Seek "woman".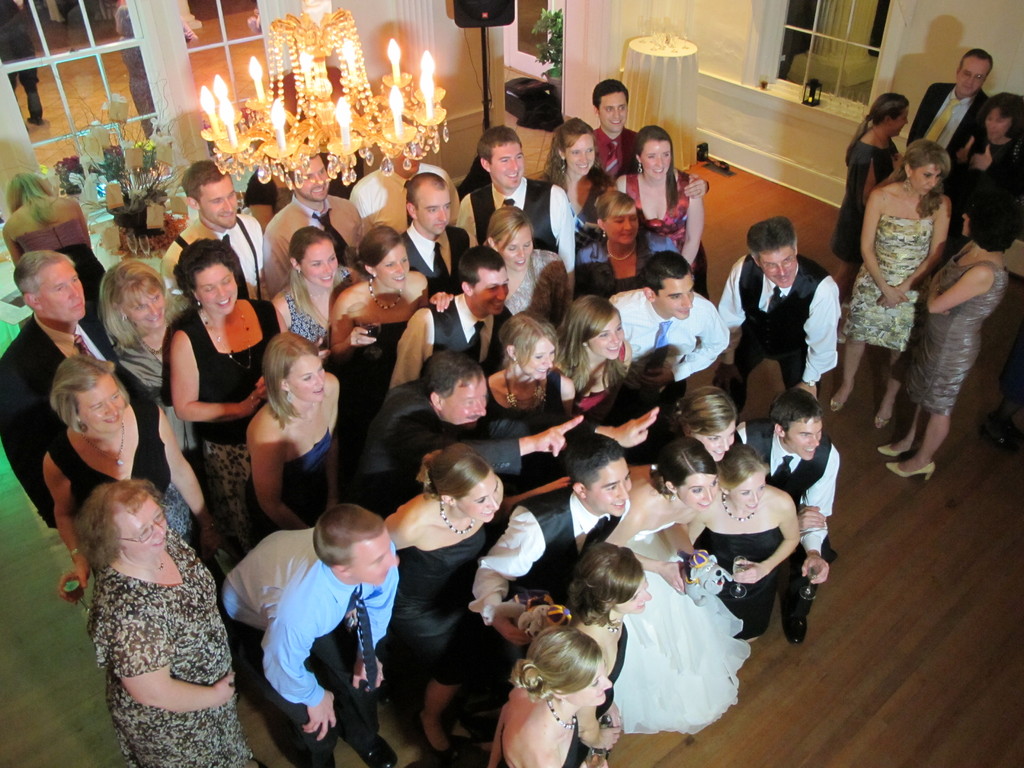
<region>492, 200, 584, 346</region>.
